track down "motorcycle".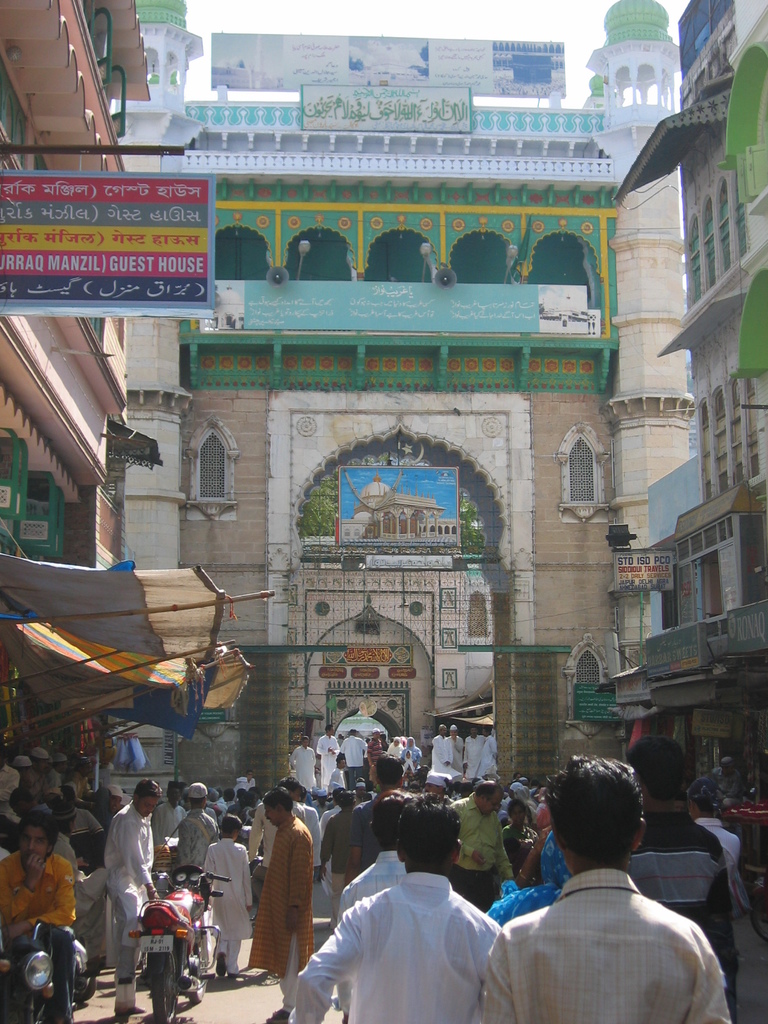
Tracked to <region>108, 869, 225, 1010</region>.
